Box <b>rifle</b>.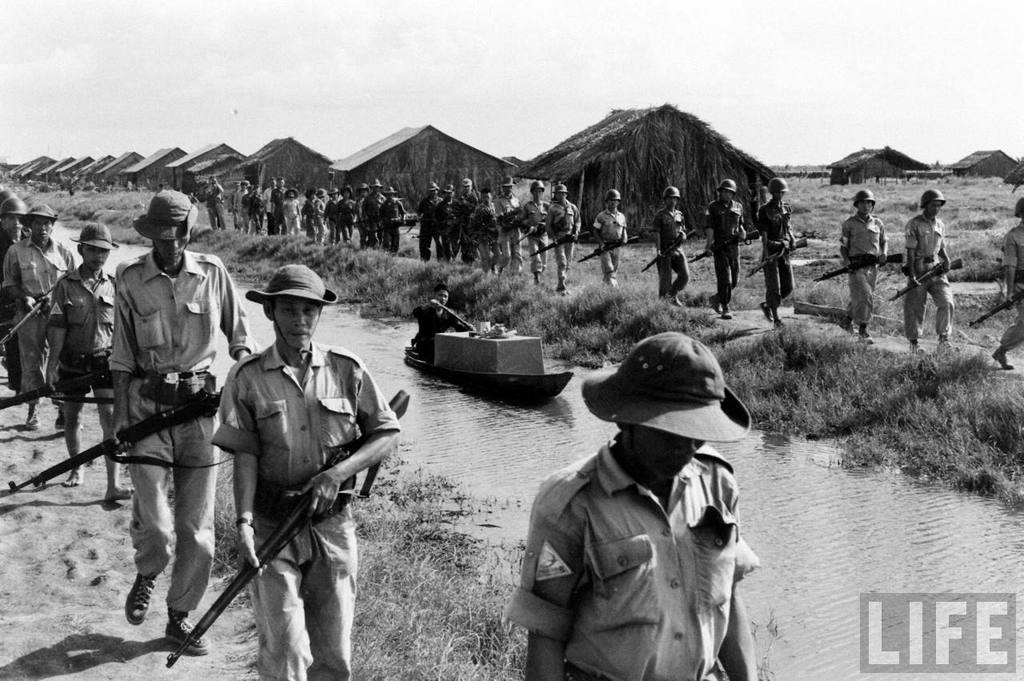
<bbox>890, 252, 970, 301</bbox>.
